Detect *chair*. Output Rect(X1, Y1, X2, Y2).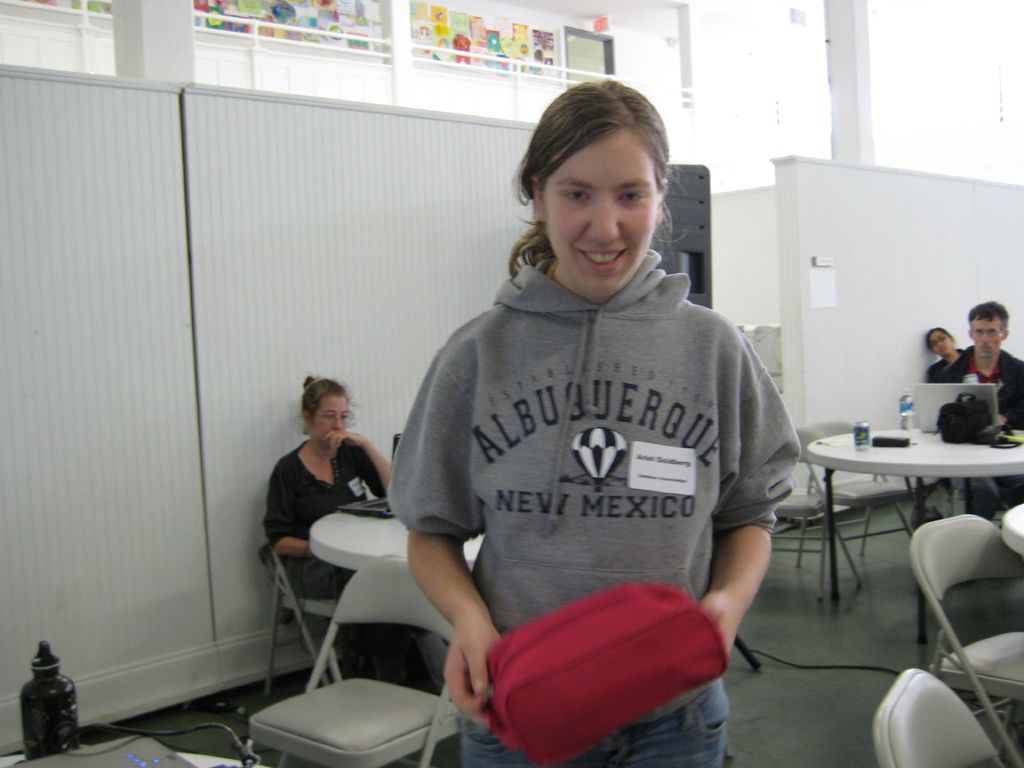
Rect(893, 479, 1009, 732).
